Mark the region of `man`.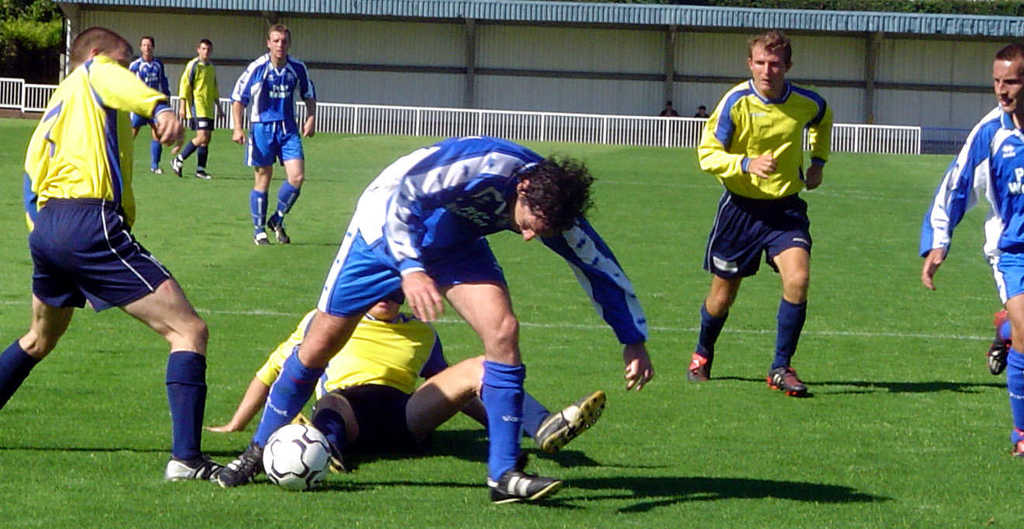
Region: bbox(687, 48, 850, 386).
